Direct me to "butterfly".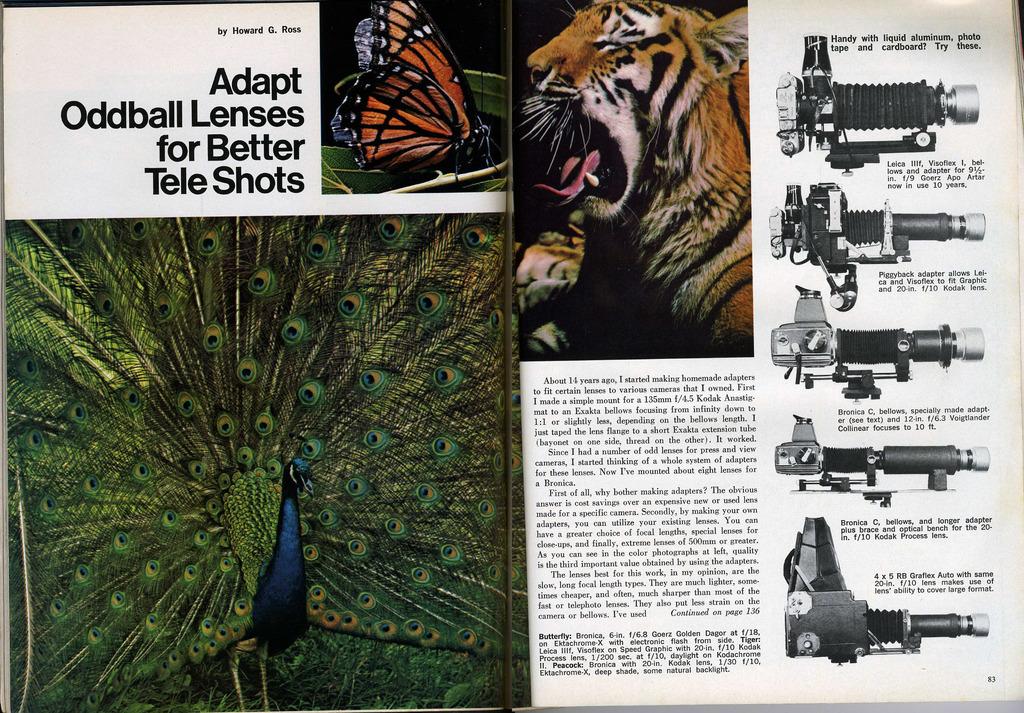
Direction: Rect(324, 16, 495, 174).
